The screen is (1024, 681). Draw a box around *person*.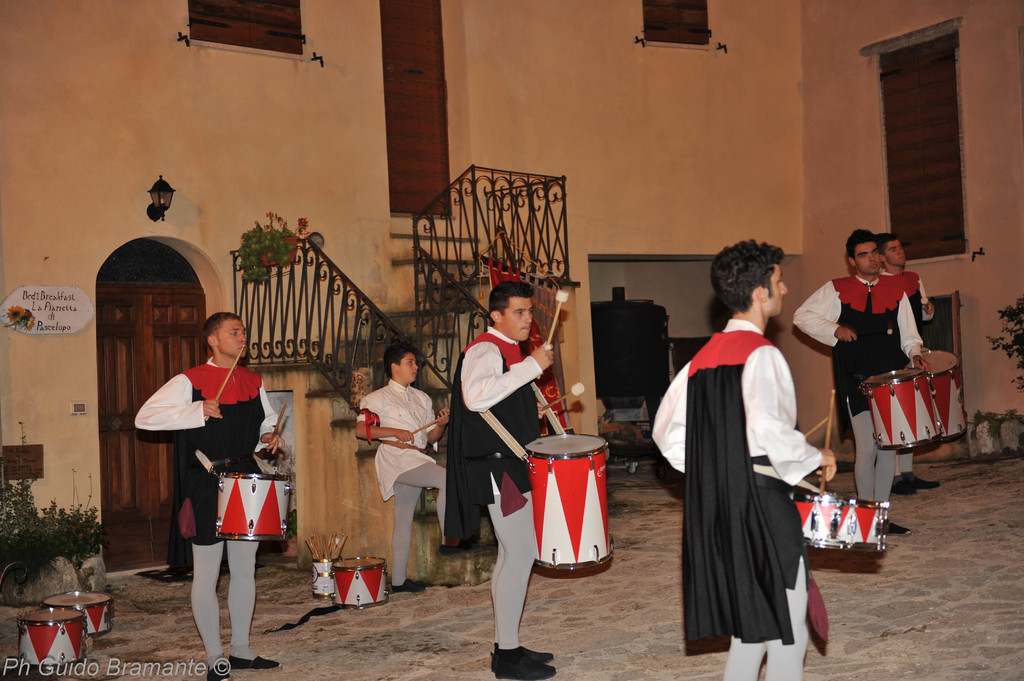
bbox=[159, 307, 266, 648].
